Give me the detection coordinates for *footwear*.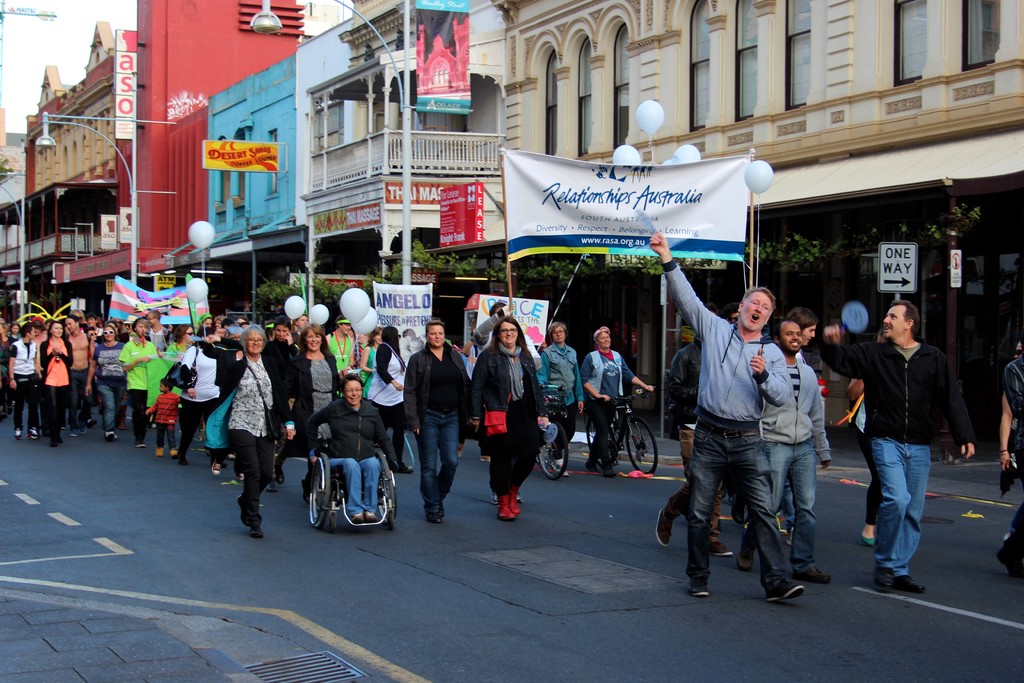
[102,433,118,445].
